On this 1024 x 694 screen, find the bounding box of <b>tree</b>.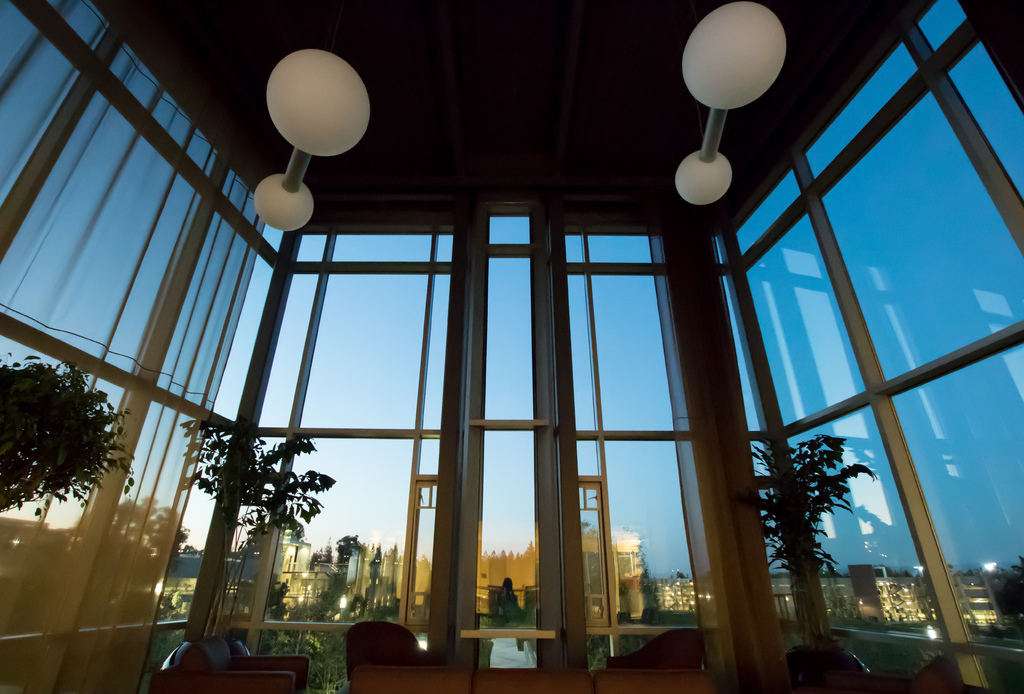
Bounding box: select_region(994, 551, 1023, 625).
